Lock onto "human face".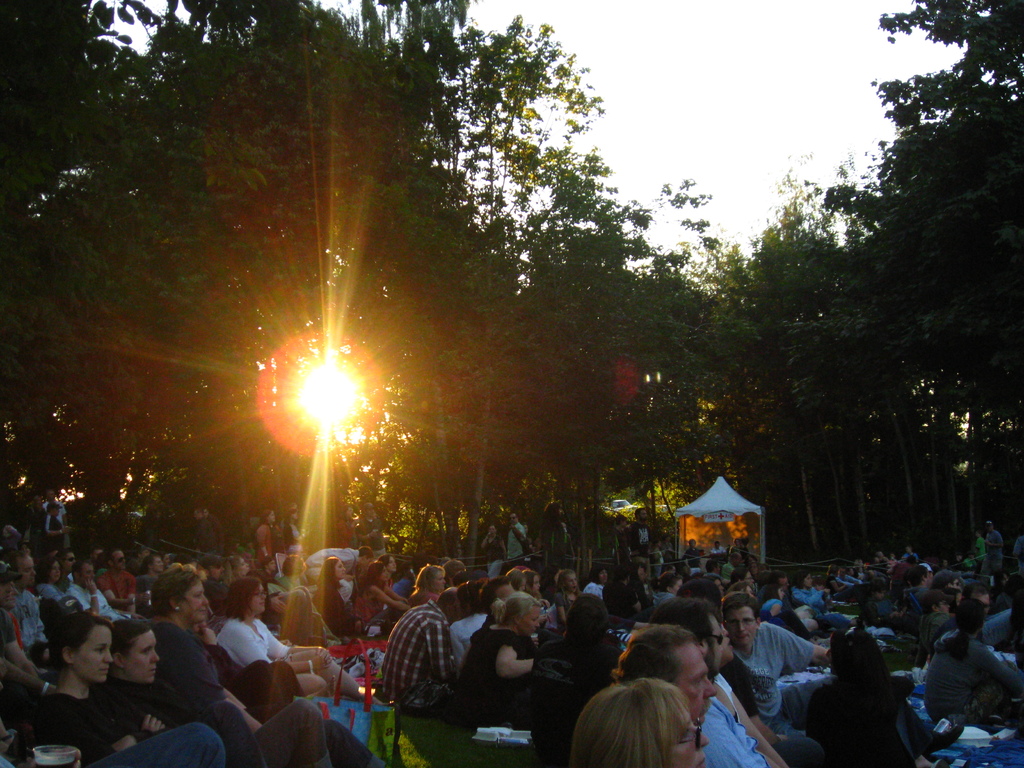
Locked: rect(432, 565, 454, 593).
